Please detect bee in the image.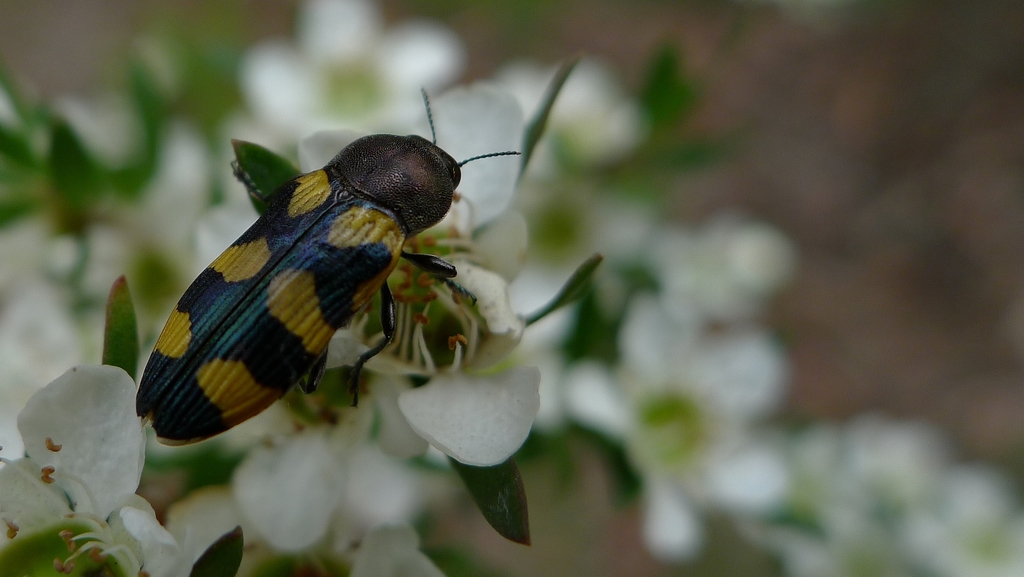
rect(78, 79, 653, 449).
